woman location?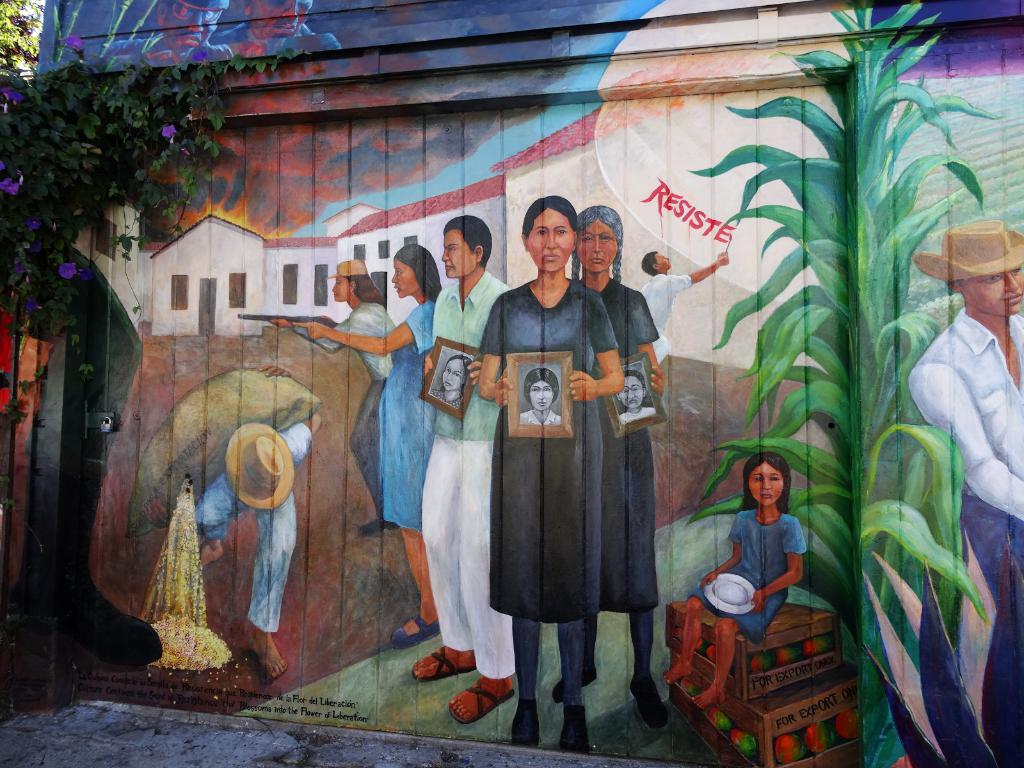
bbox=(548, 204, 668, 722)
